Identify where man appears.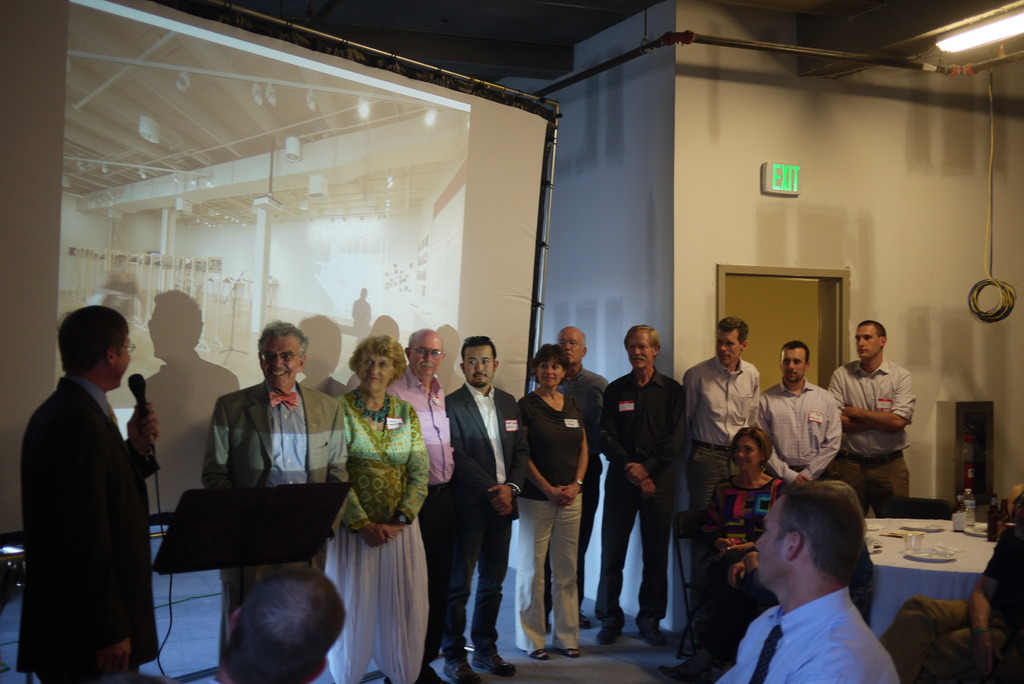
Appears at (left=513, top=318, right=607, bottom=628).
